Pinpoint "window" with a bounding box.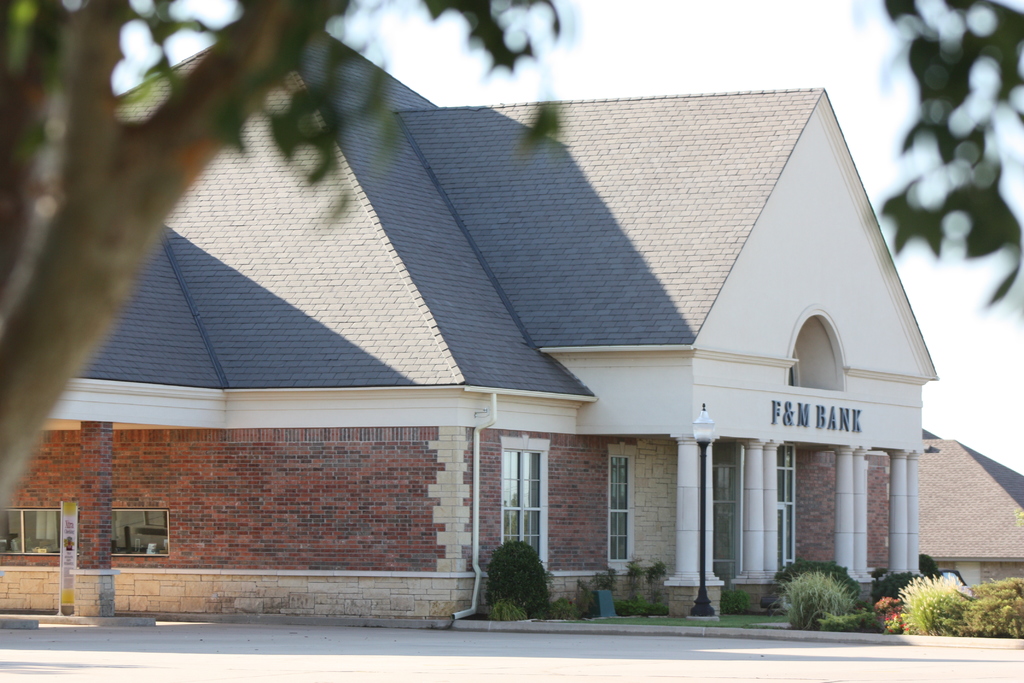
detection(111, 511, 168, 556).
